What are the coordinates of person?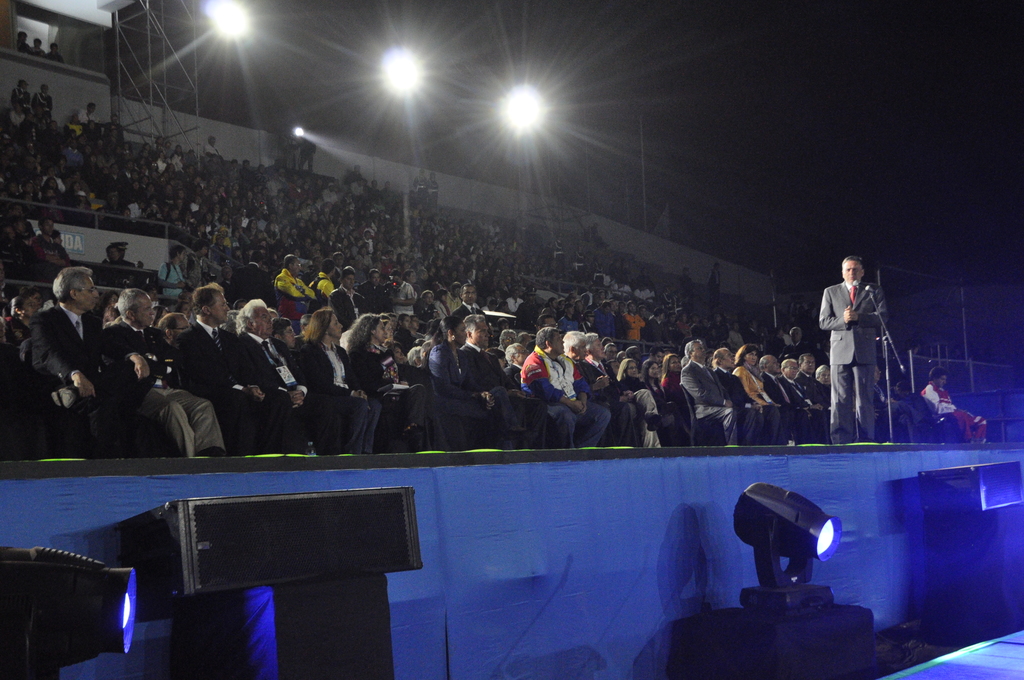
[828,248,908,454].
